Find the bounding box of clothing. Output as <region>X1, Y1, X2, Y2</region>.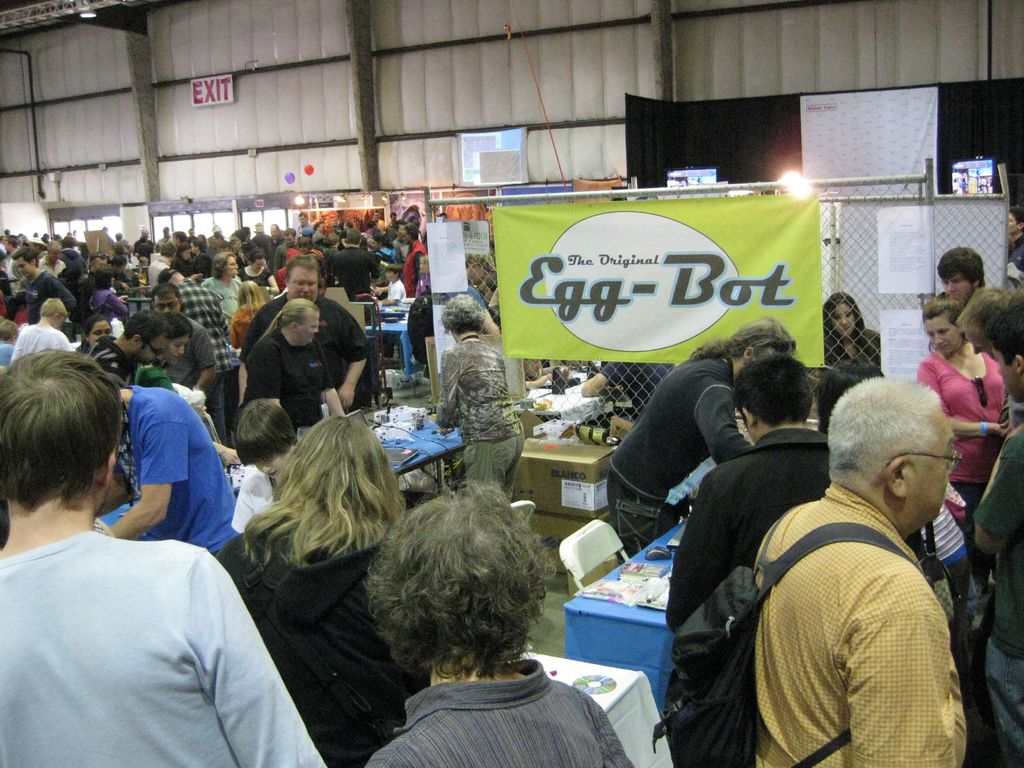
<region>5, 309, 22, 325</region>.
